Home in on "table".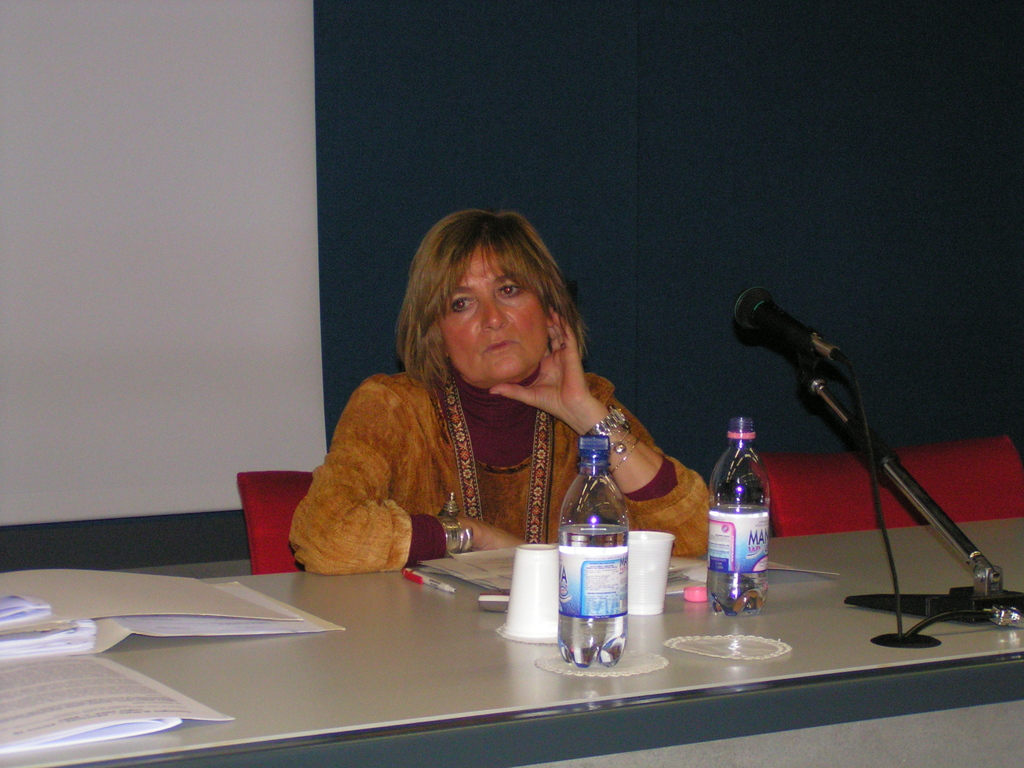
Homed in at box(0, 539, 956, 757).
